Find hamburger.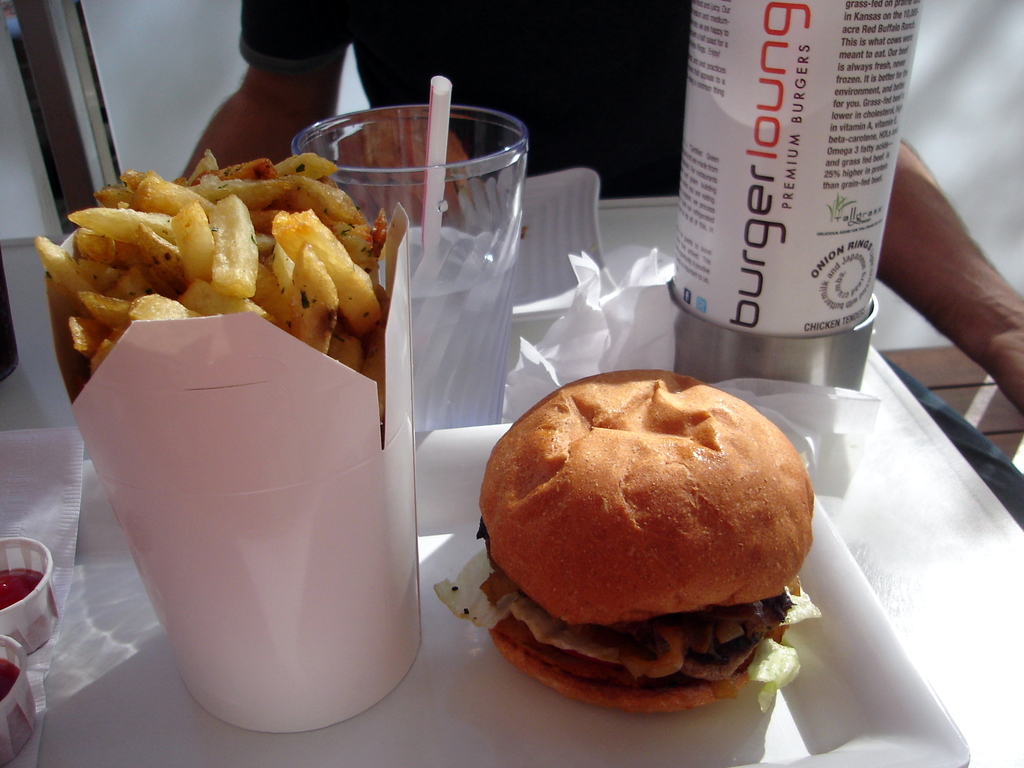
{"left": 432, "top": 368, "right": 820, "bottom": 716}.
